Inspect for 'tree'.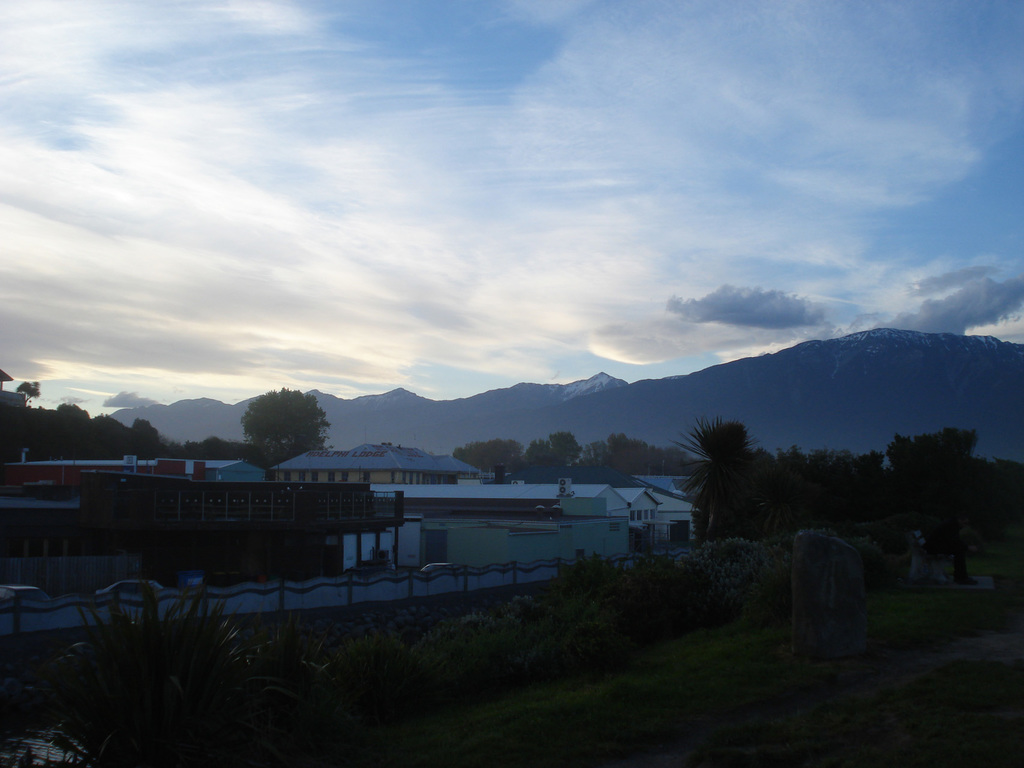
Inspection: <bbox>56, 402, 92, 431</bbox>.
